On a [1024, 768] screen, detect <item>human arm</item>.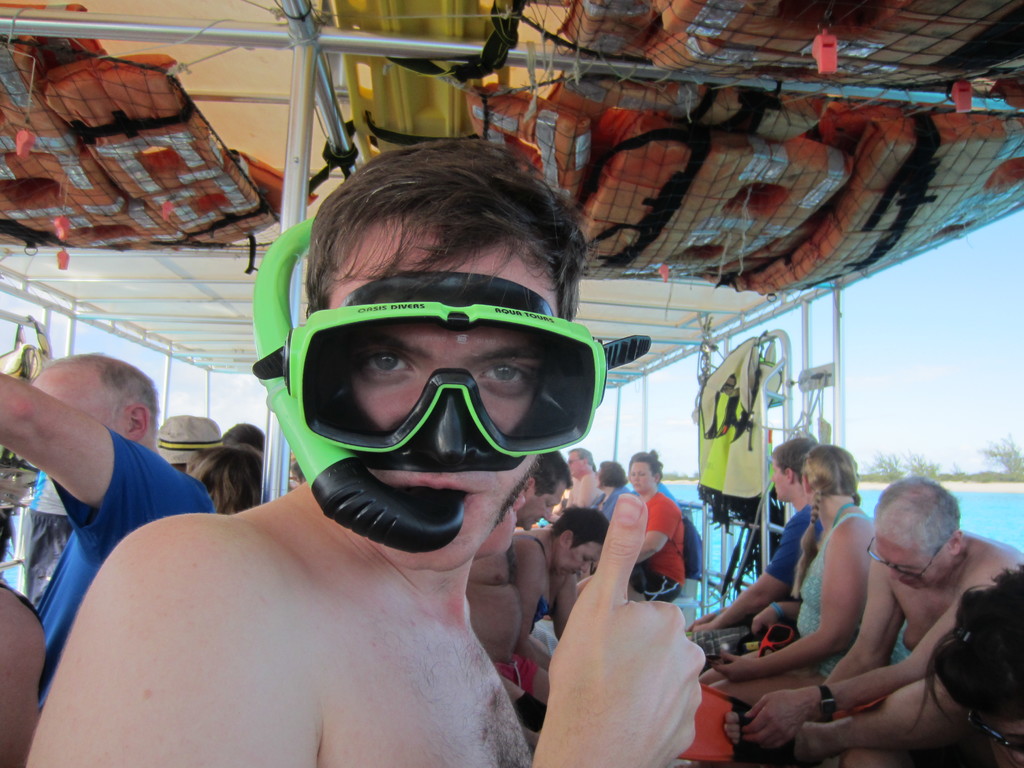
select_region(711, 515, 879, 685).
